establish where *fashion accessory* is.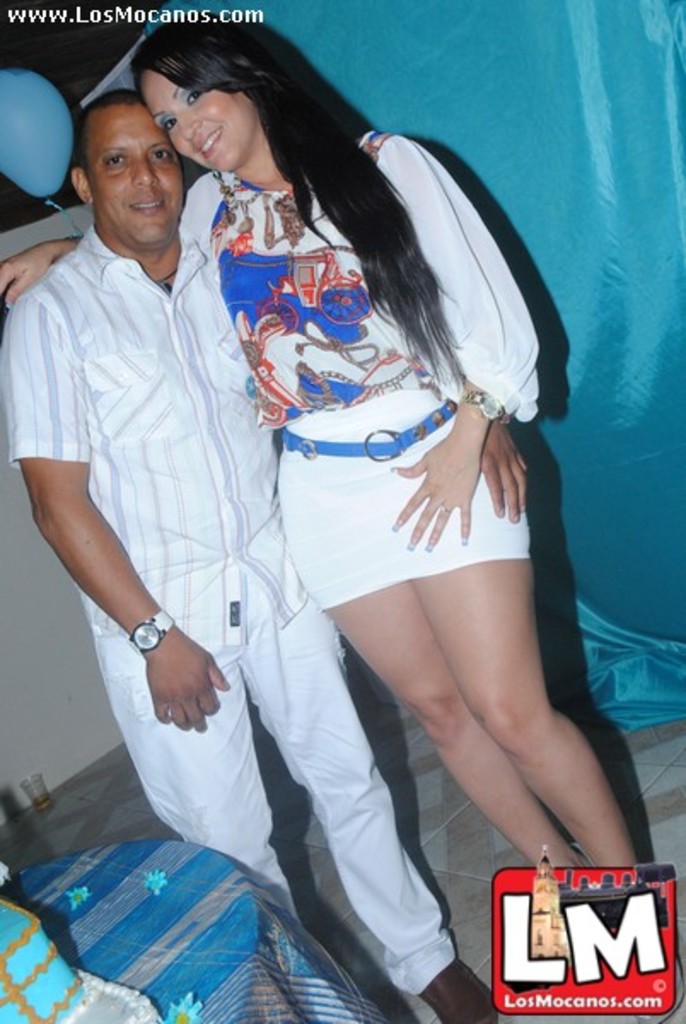
Established at select_region(155, 266, 177, 292).
